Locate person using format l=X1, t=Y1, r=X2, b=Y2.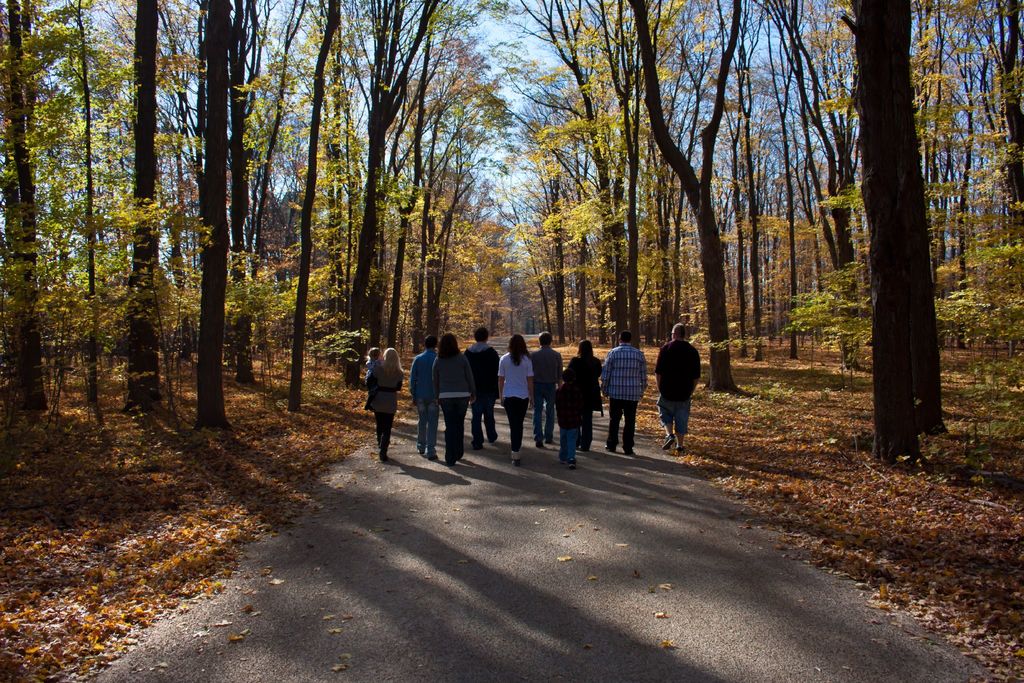
l=358, t=338, r=401, b=463.
